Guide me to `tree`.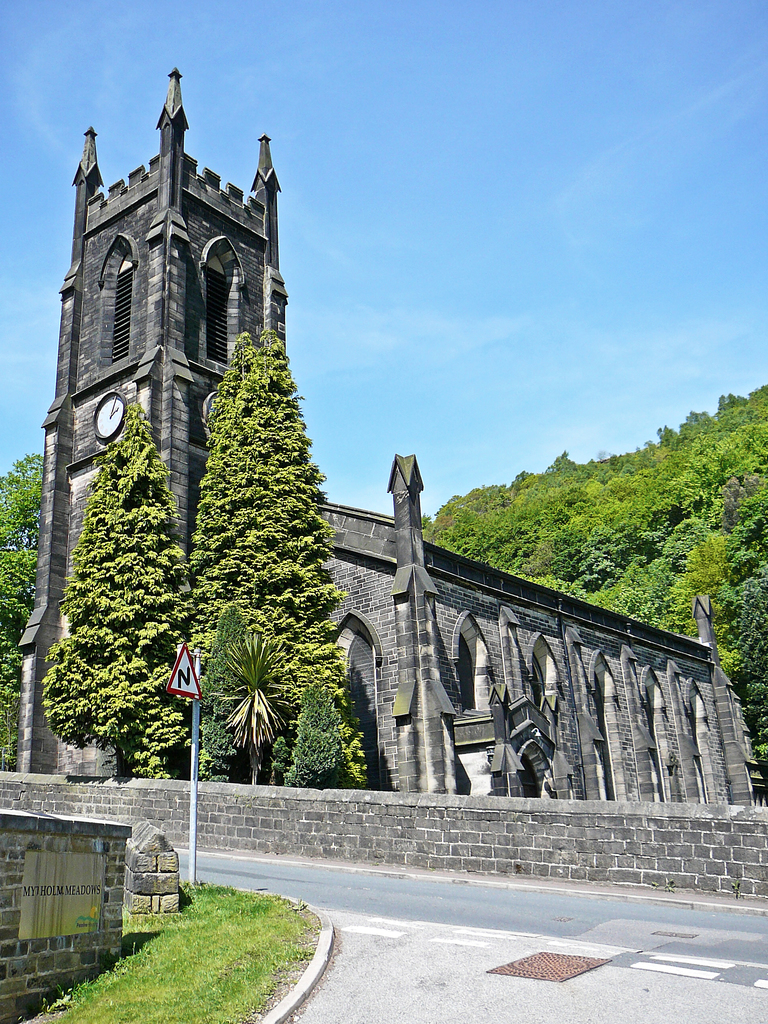
Guidance: <region>0, 454, 38, 765</region>.
